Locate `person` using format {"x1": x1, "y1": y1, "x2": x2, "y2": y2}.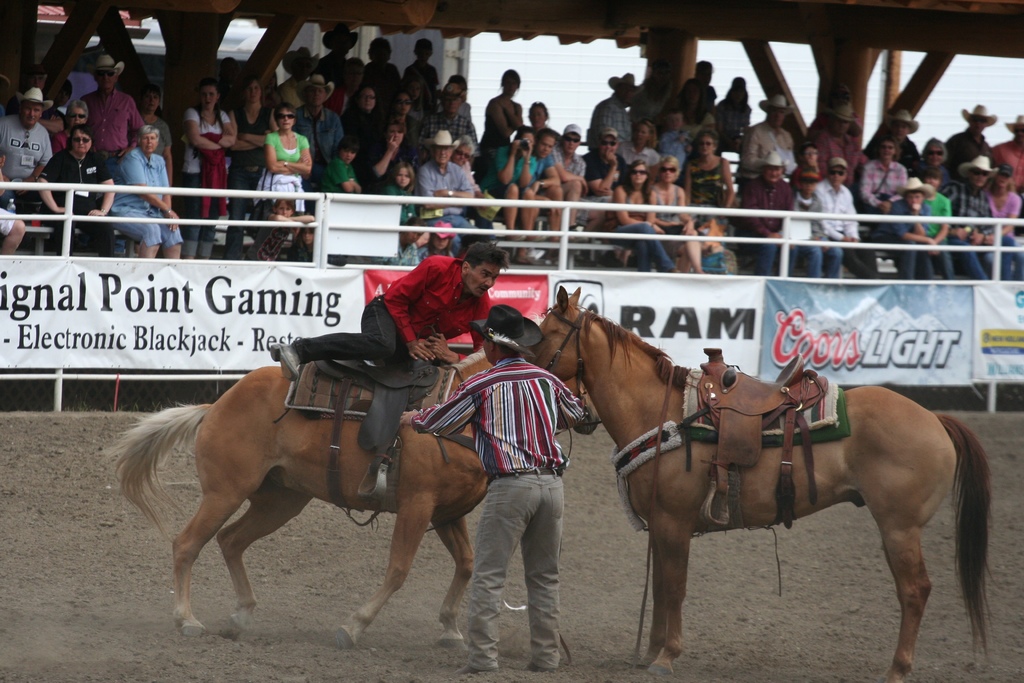
{"x1": 177, "y1": 76, "x2": 236, "y2": 261}.
